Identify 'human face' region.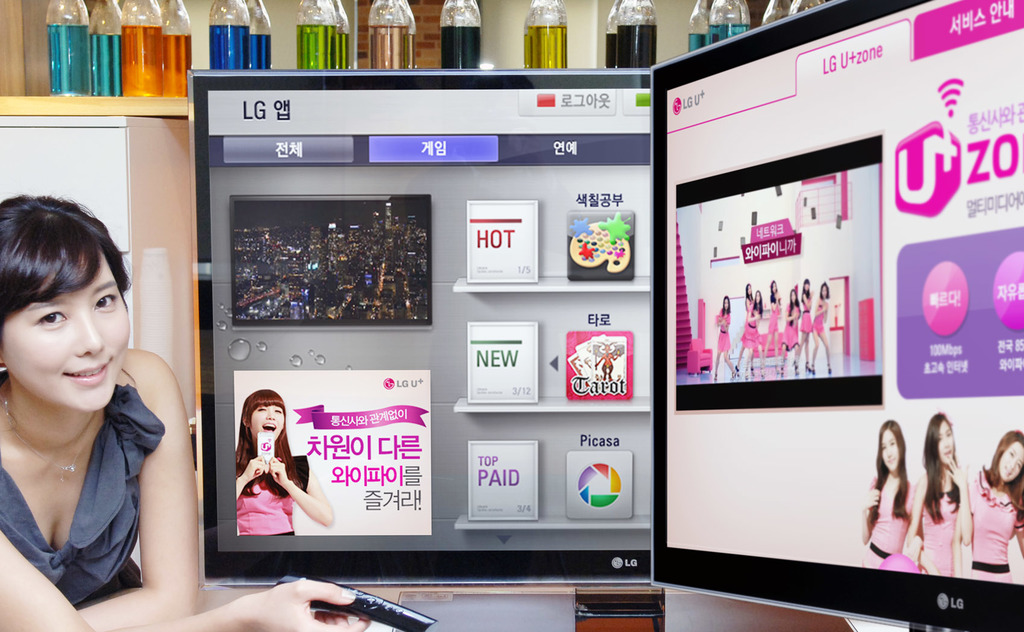
Region: 998, 436, 1023, 484.
